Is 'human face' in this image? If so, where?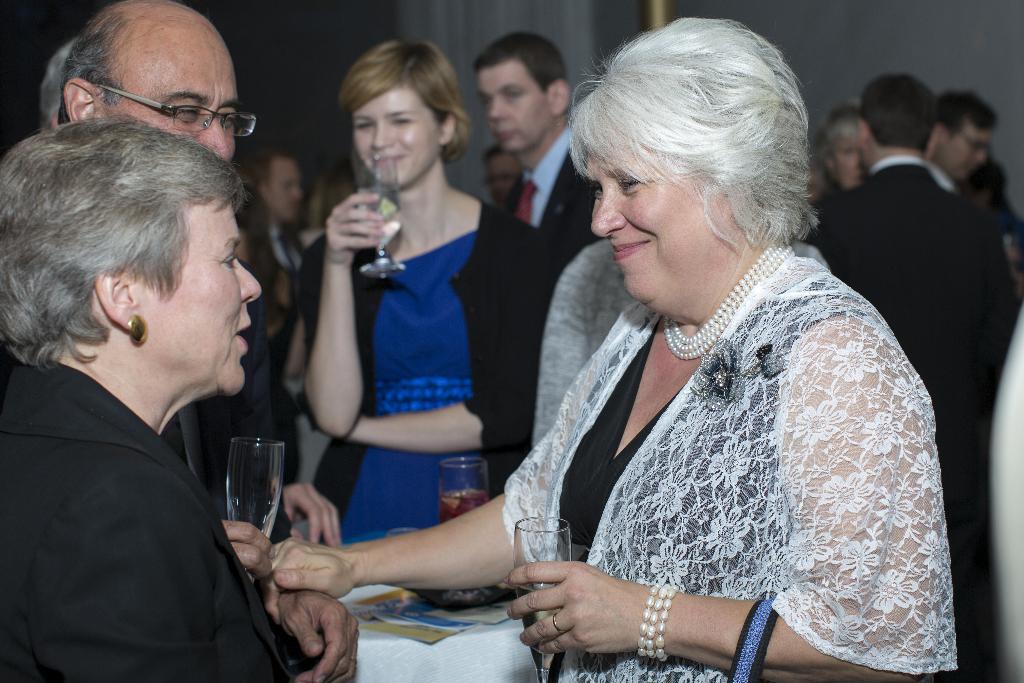
Yes, at (x1=260, y1=156, x2=301, y2=226).
